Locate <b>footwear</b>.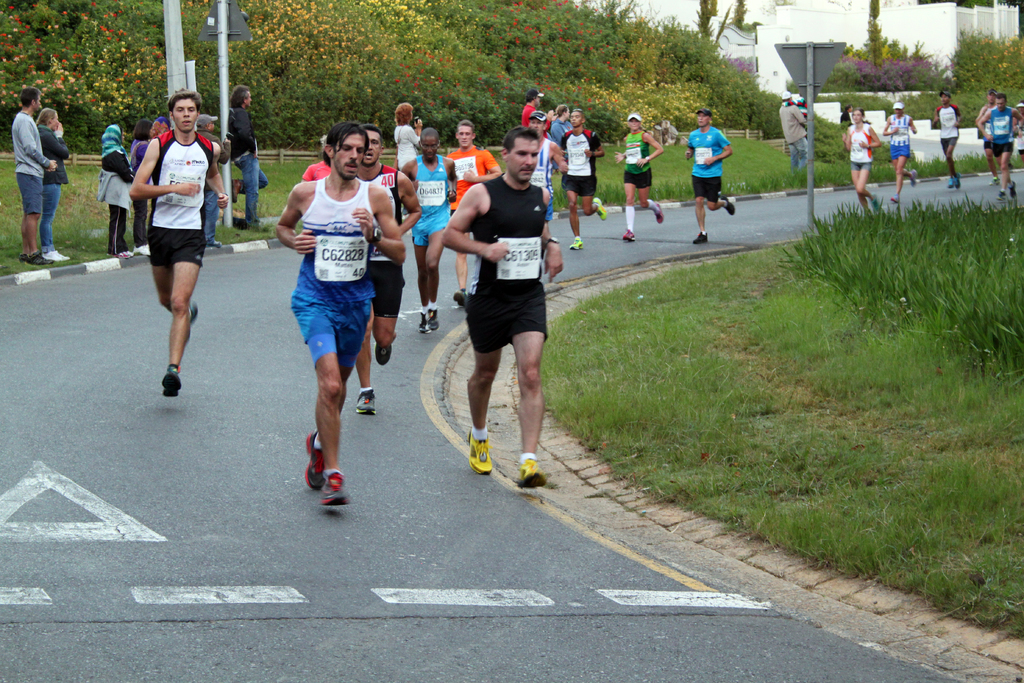
Bounding box: l=375, t=341, r=395, b=367.
